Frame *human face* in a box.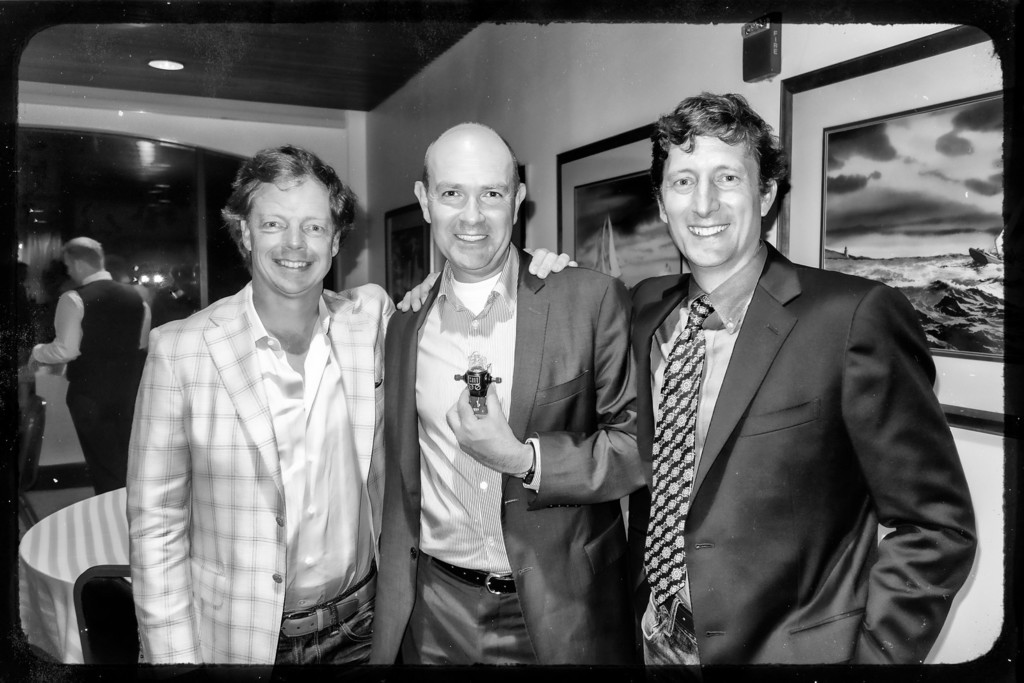
Rect(246, 175, 335, 293).
